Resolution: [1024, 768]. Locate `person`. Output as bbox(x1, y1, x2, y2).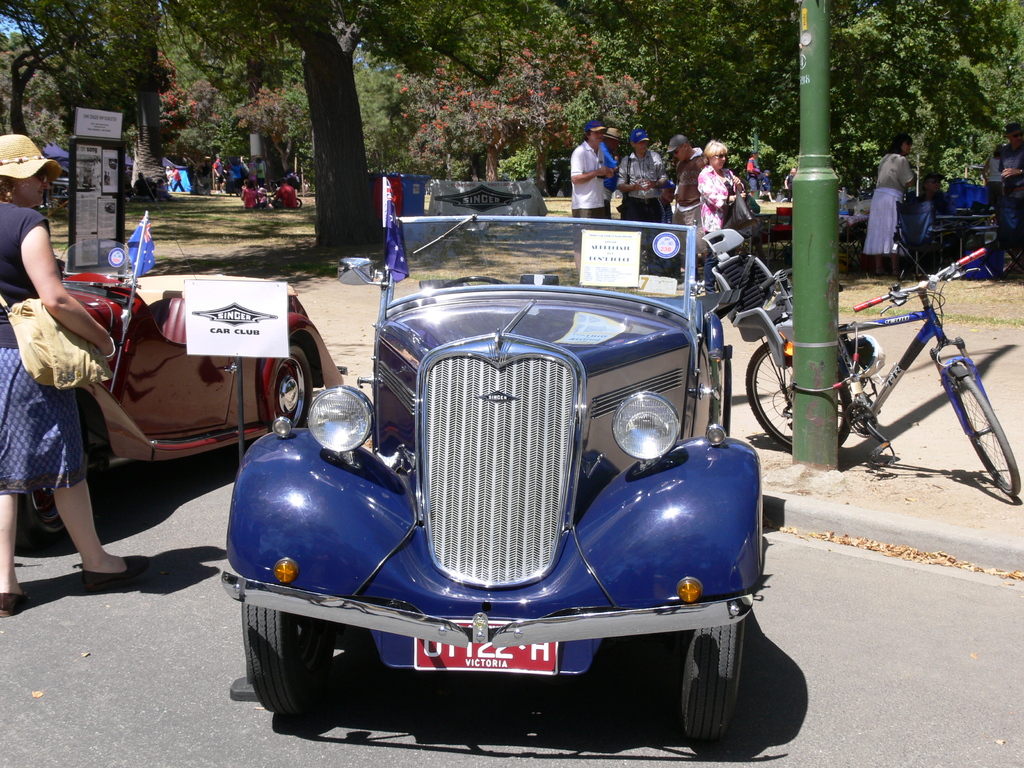
bbox(241, 180, 268, 208).
